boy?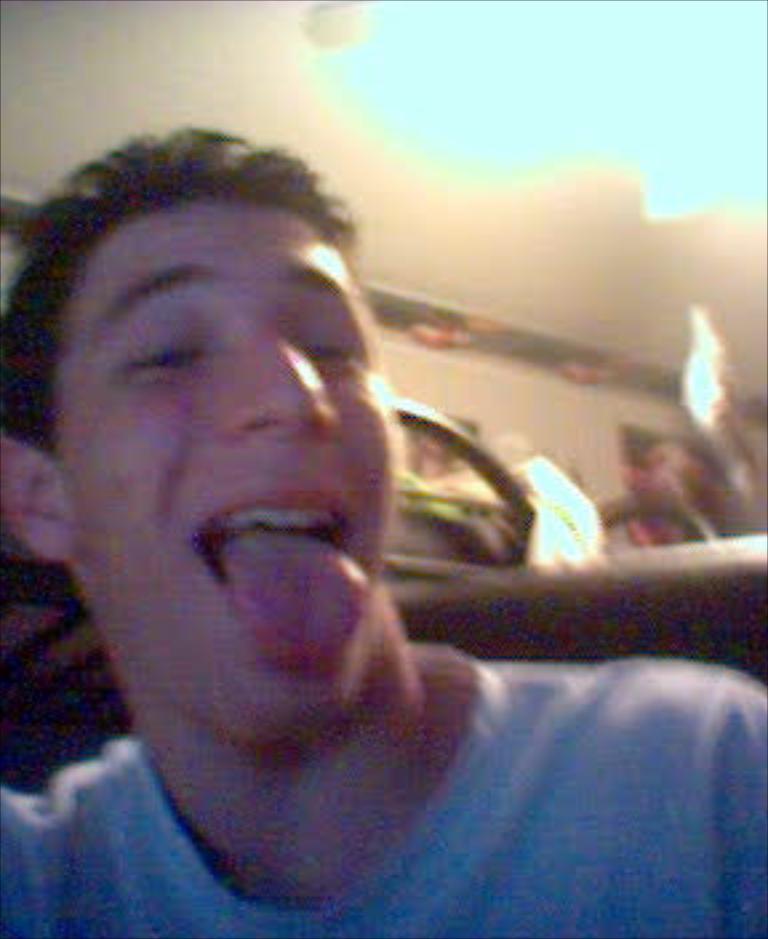
locate(0, 128, 765, 936)
